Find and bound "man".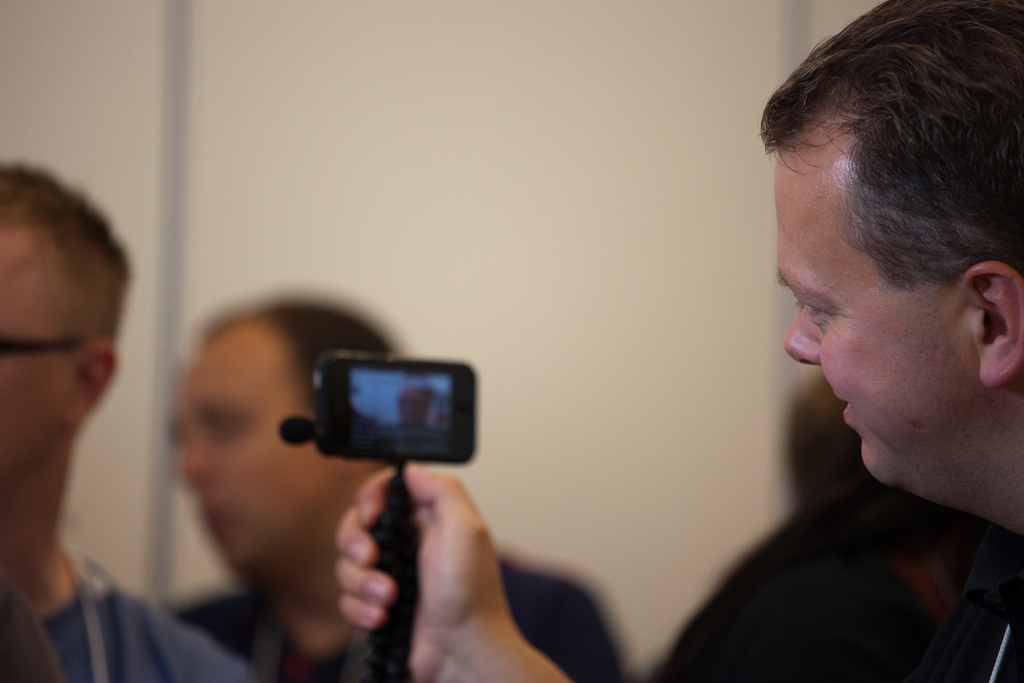
Bound: {"x1": 164, "y1": 286, "x2": 634, "y2": 682}.
